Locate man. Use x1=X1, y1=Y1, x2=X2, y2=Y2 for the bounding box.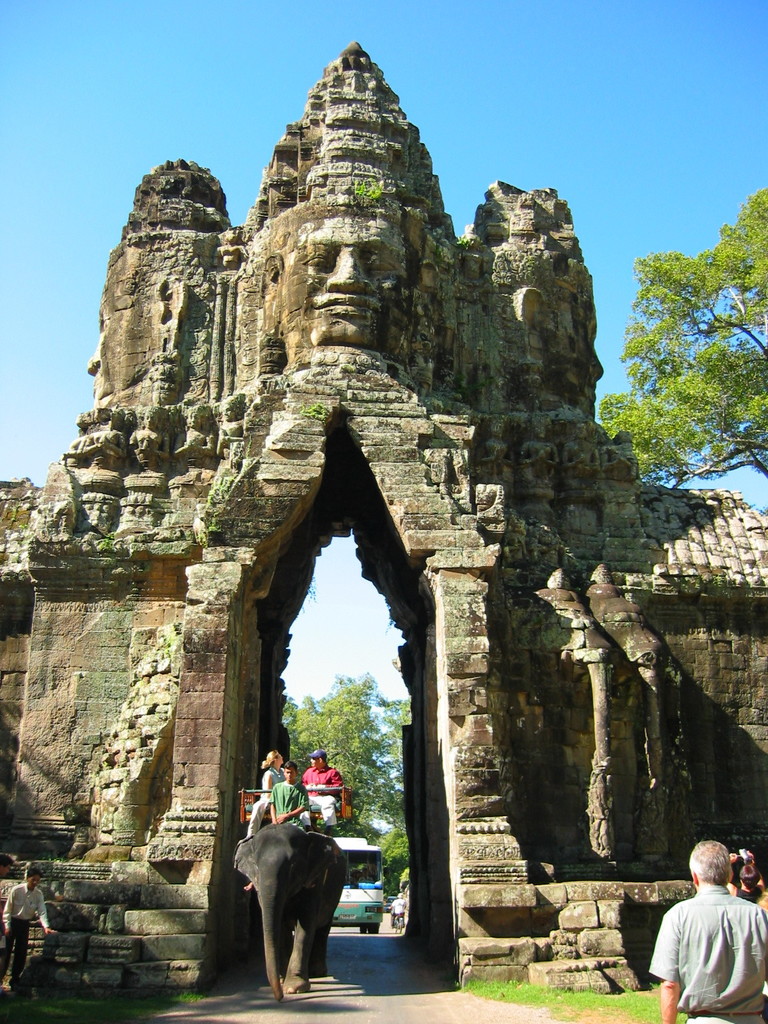
x1=263, y1=186, x2=435, y2=376.
